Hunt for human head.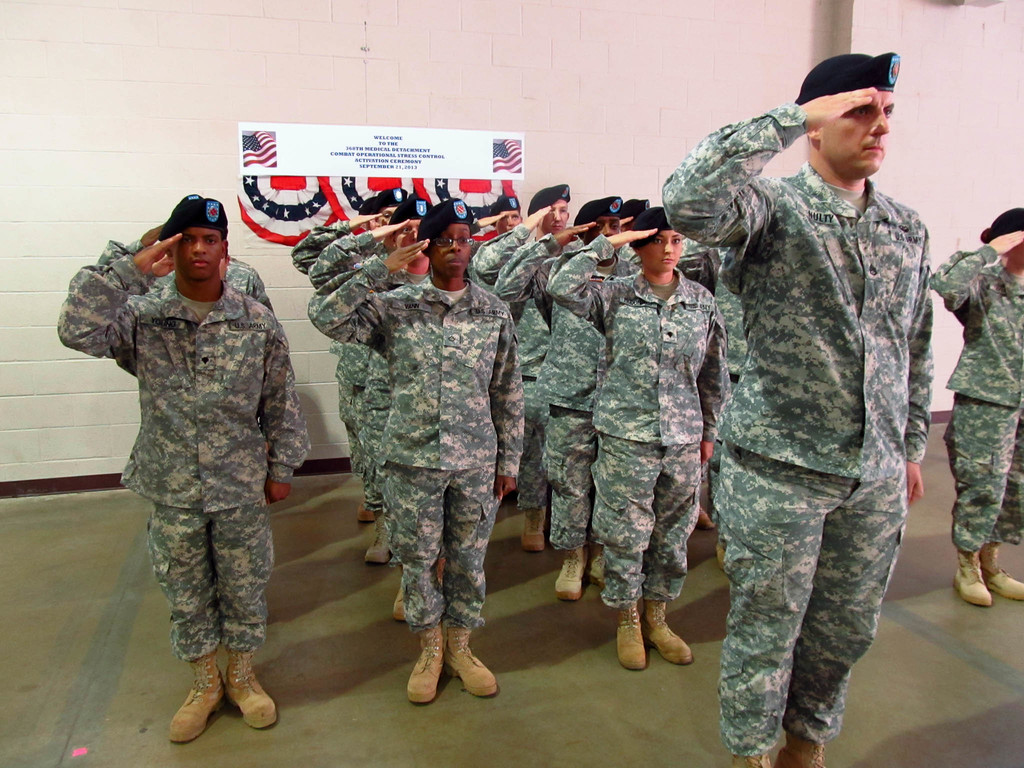
Hunted down at 160/198/230/278.
